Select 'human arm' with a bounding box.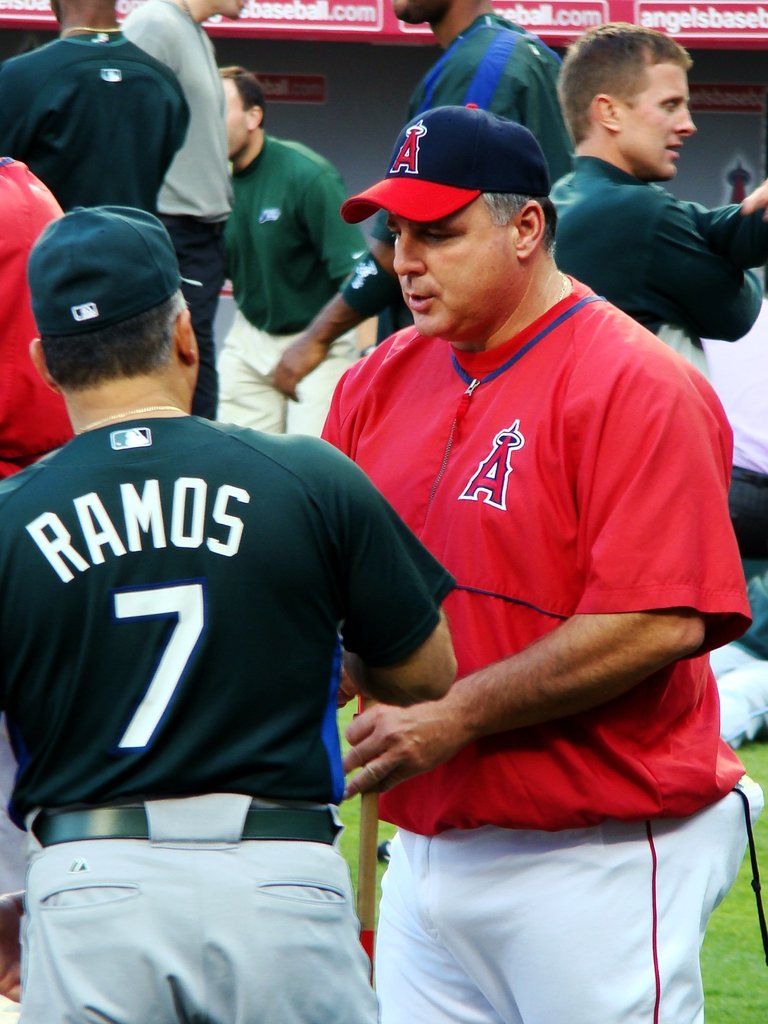
rect(618, 193, 767, 347).
